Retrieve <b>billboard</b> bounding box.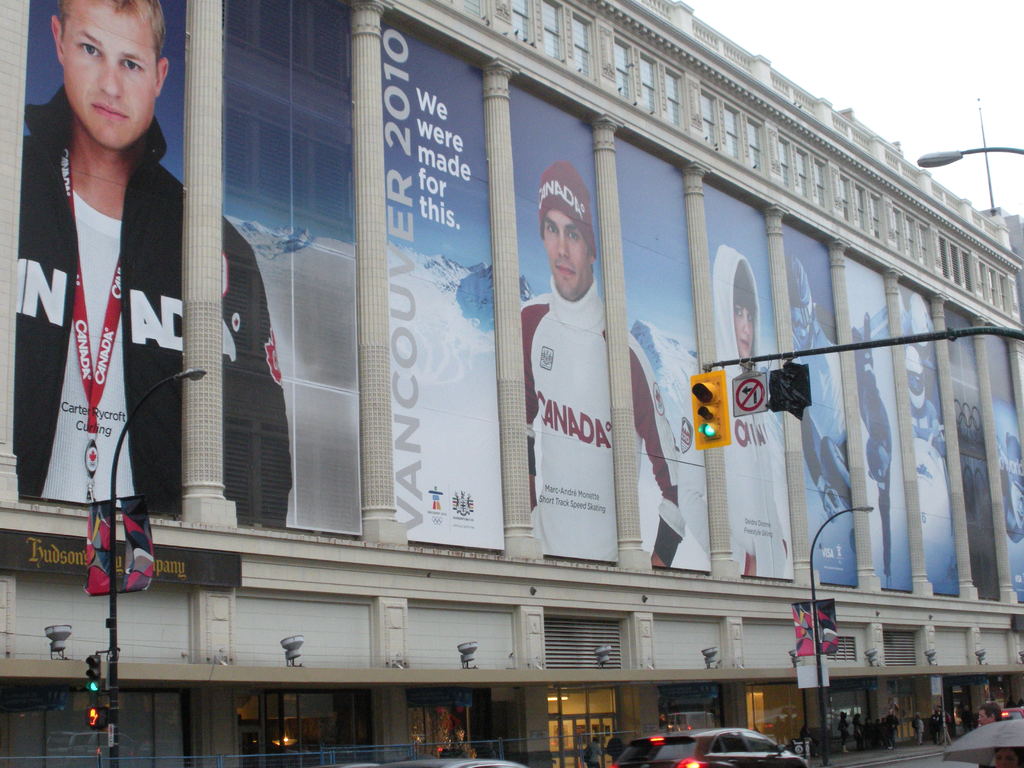
Bounding box: detection(9, 0, 363, 530).
